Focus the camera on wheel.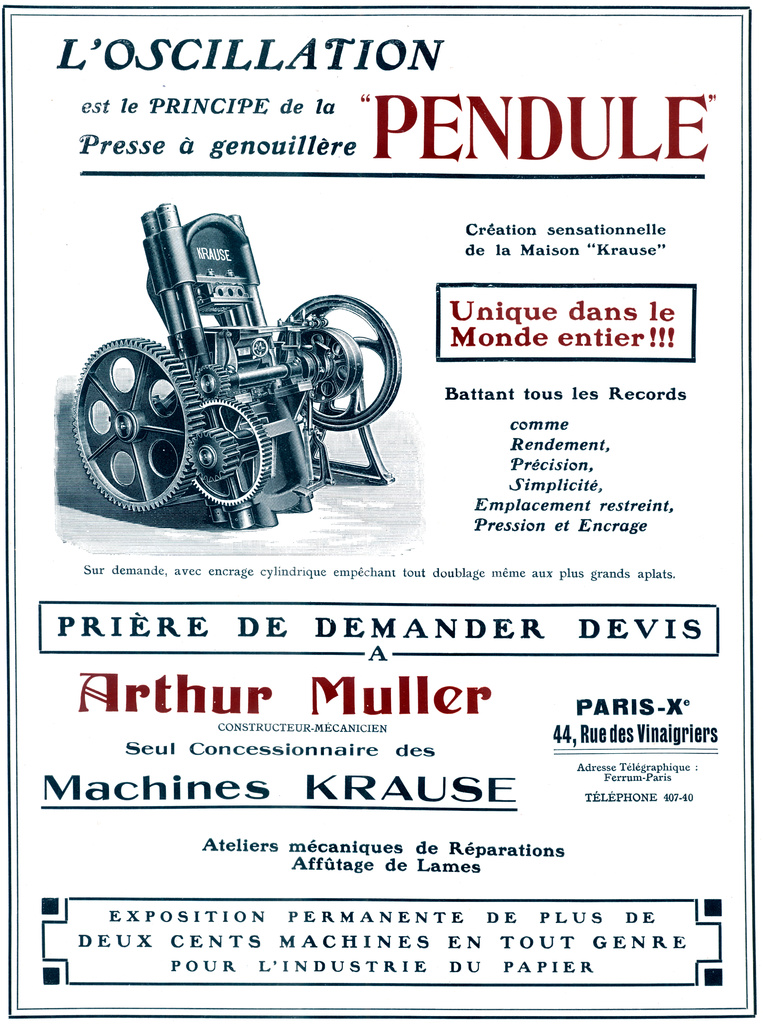
Focus region: bbox(73, 333, 206, 512).
